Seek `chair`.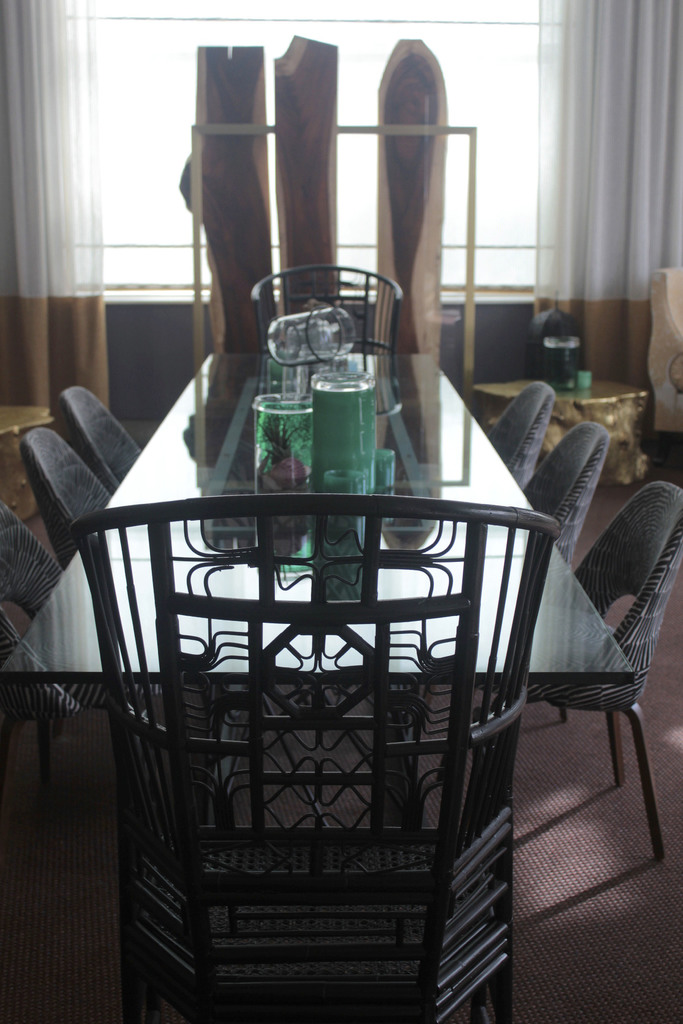
bbox=[393, 422, 612, 720].
